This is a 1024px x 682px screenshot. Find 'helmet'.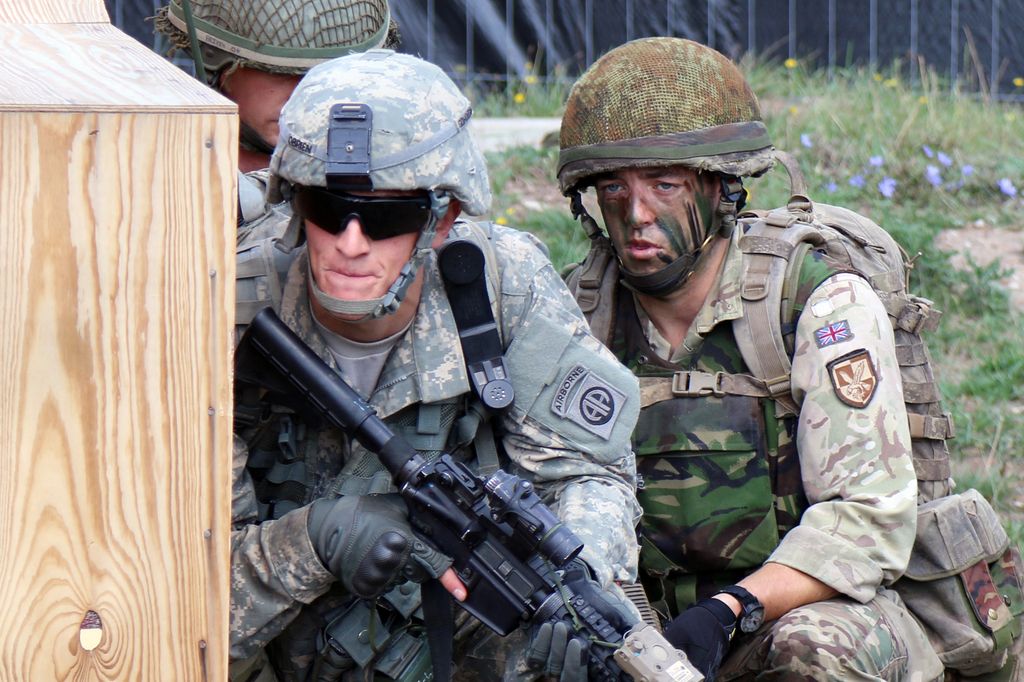
Bounding box: {"left": 264, "top": 61, "right": 484, "bottom": 332}.
